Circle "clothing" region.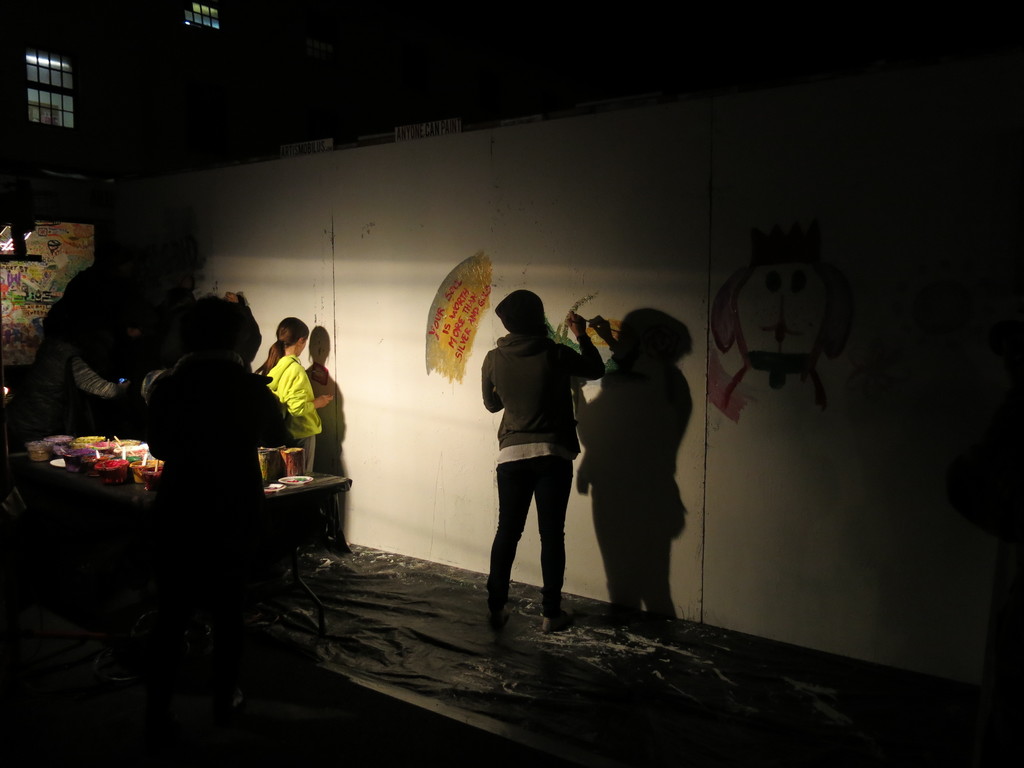
Region: region(472, 322, 575, 604).
